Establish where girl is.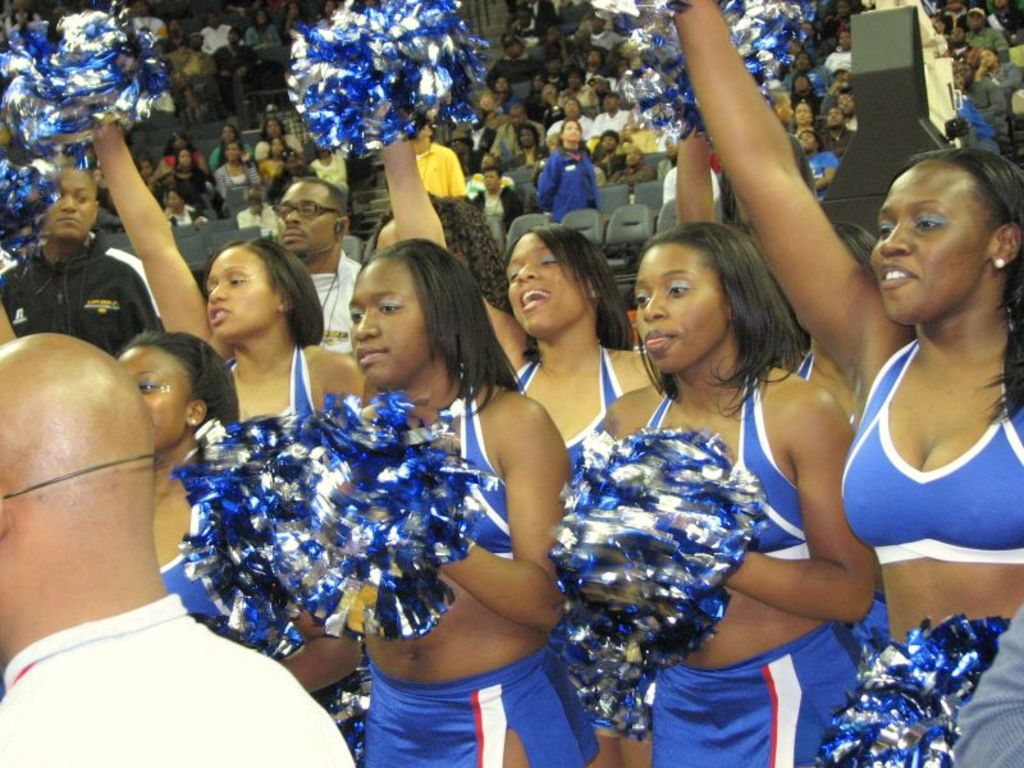
Established at x1=556, y1=219, x2=878, y2=764.
